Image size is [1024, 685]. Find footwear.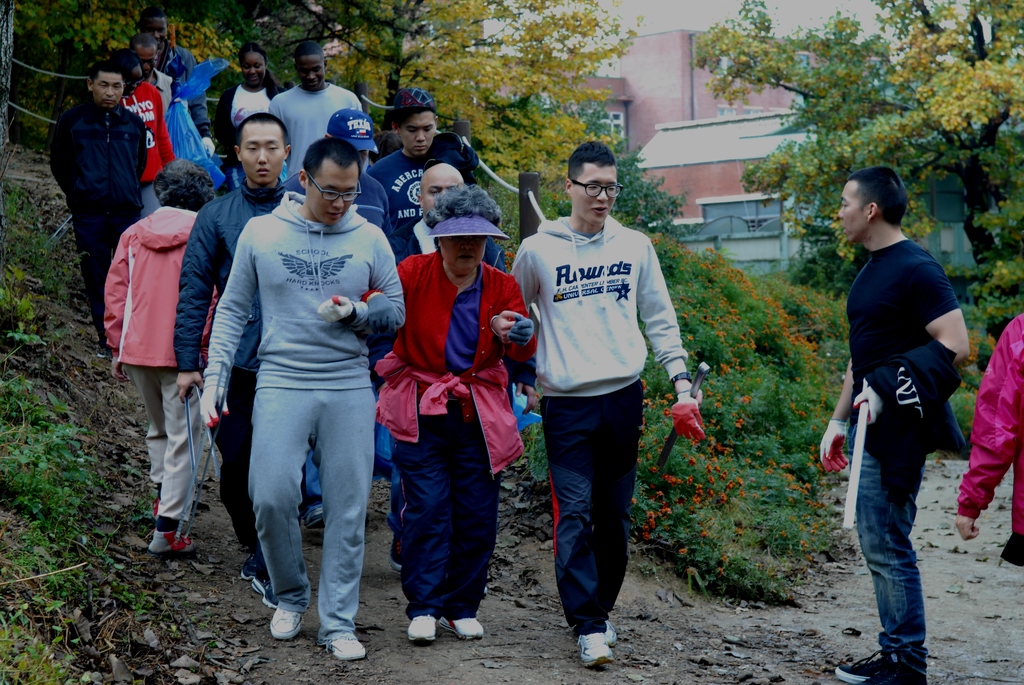
box=[441, 606, 487, 649].
